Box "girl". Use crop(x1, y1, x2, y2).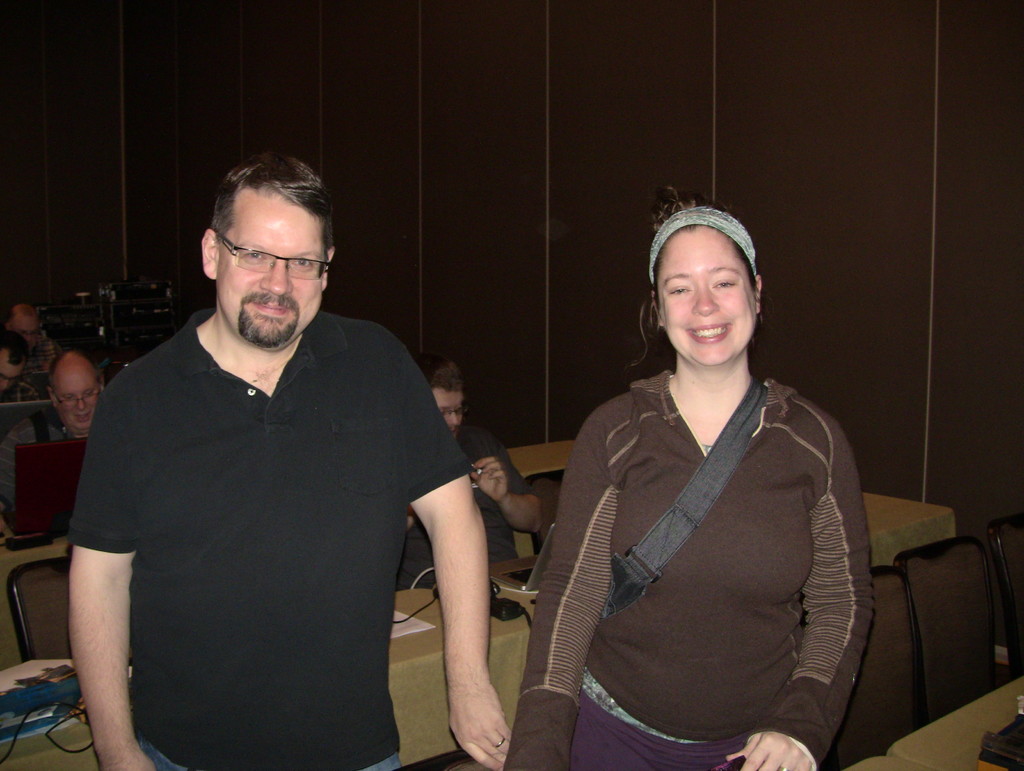
crop(502, 182, 881, 770).
